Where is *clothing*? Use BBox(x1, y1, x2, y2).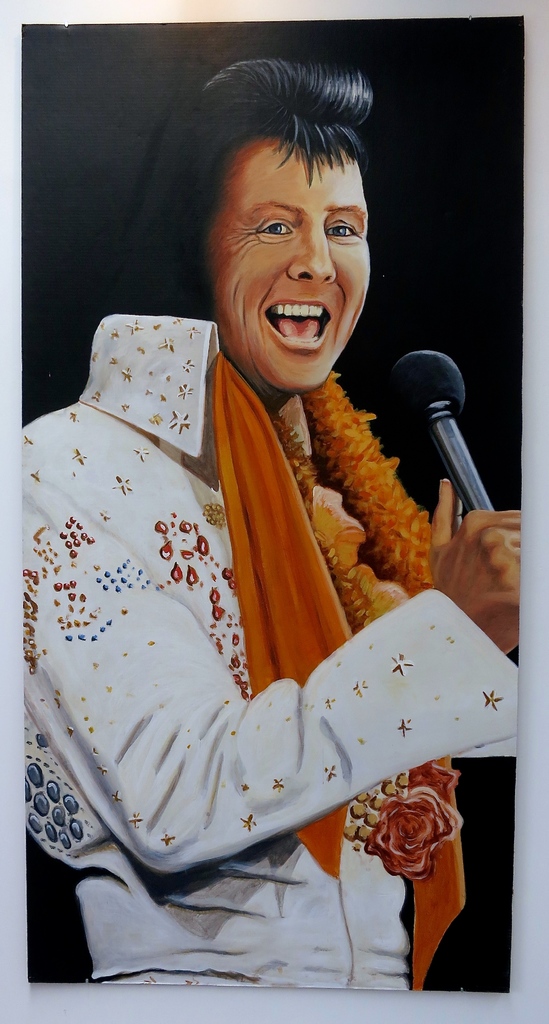
BBox(18, 297, 511, 993).
